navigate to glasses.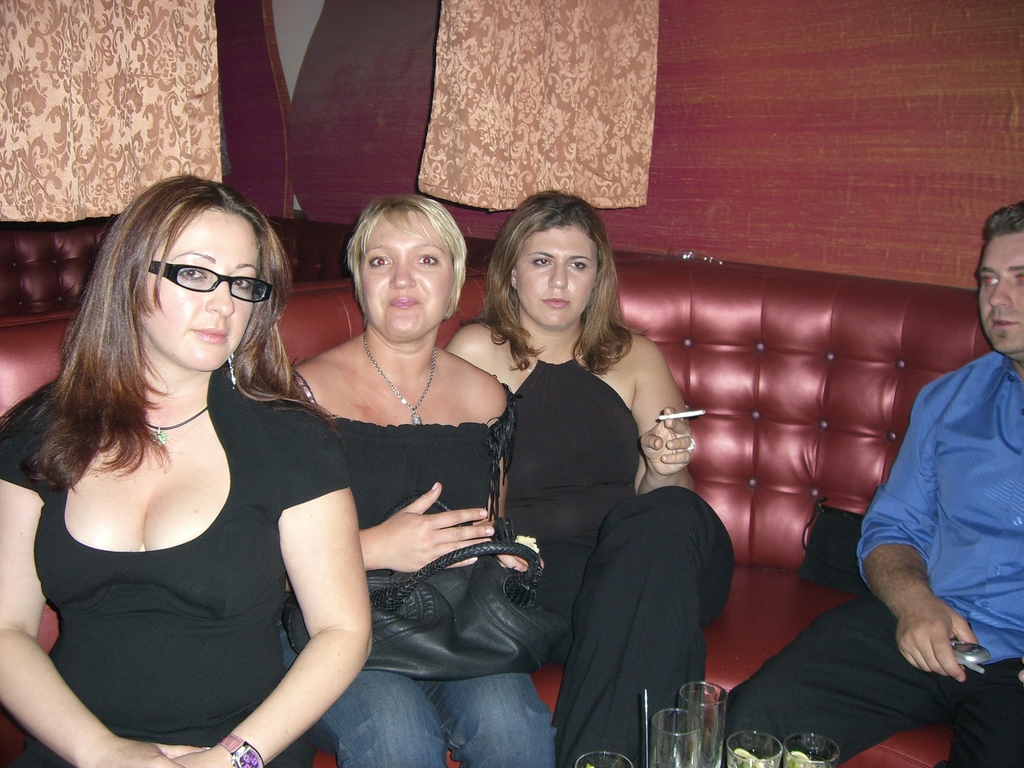
Navigation target: l=124, t=260, r=259, b=309.
